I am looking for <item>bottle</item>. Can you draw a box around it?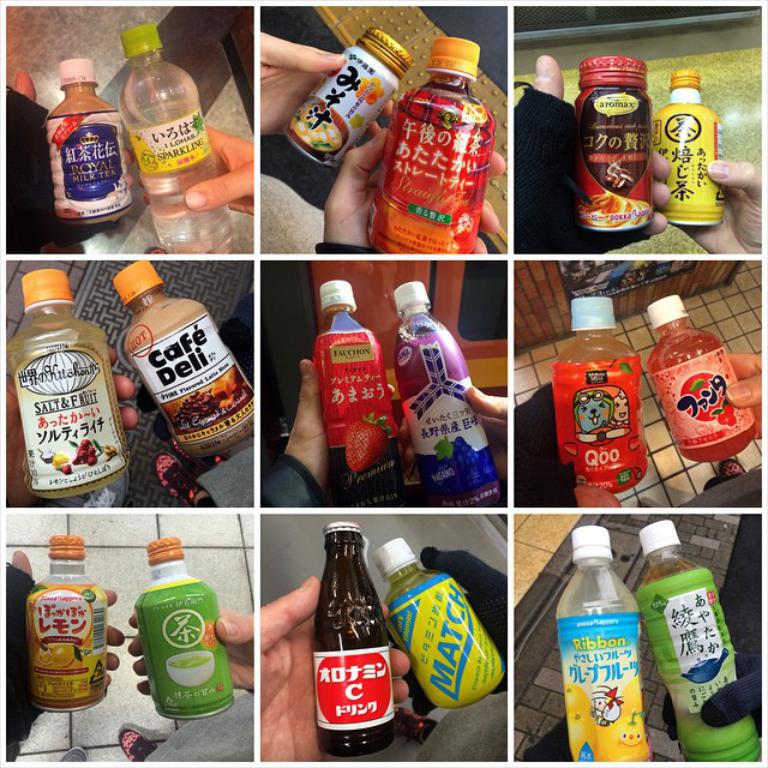
Sure, the bounding box is bbox=[104, 260, 256, 458].
